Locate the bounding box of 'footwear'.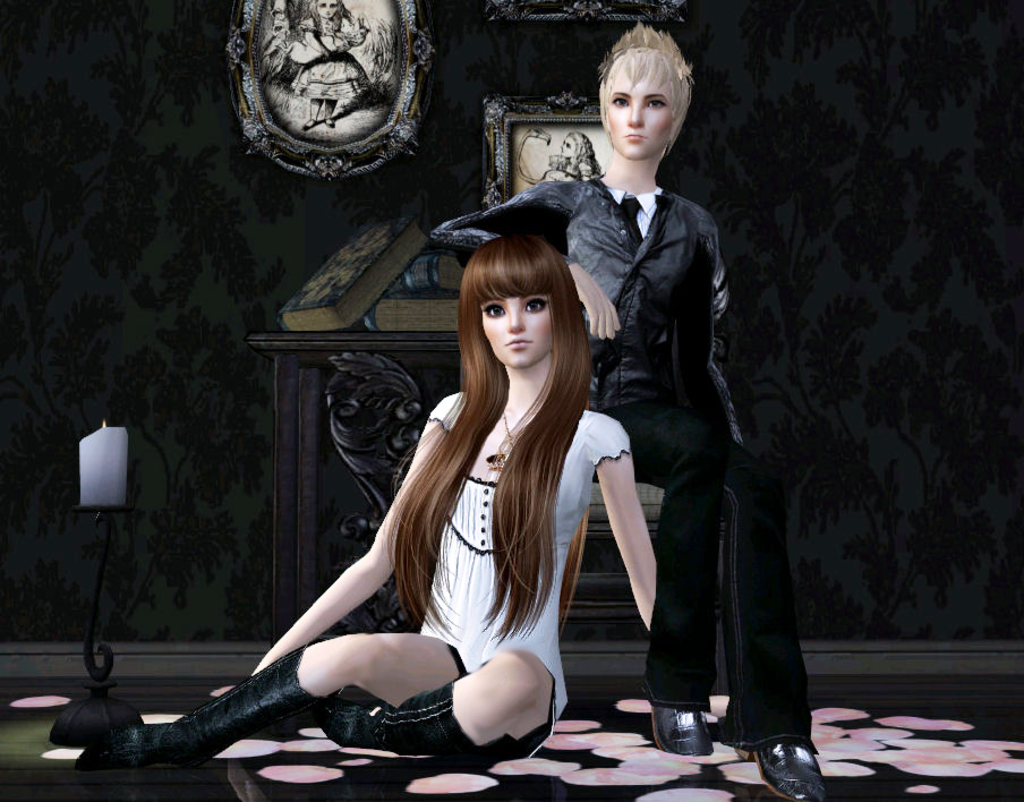
Bounding box: region(75, 640, 347, 770).
